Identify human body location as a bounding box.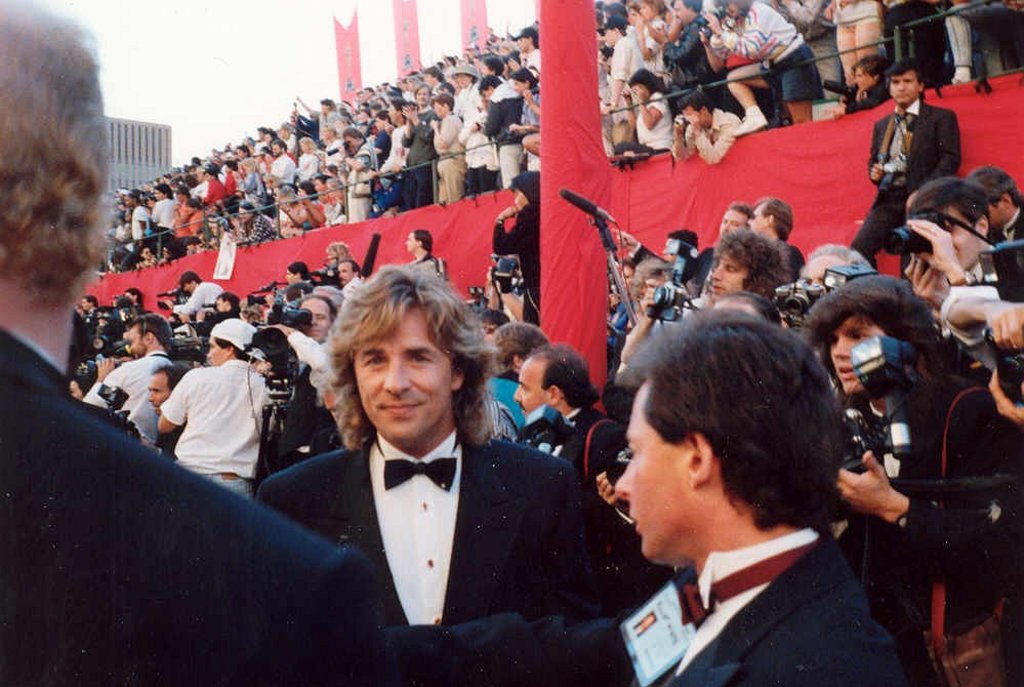
crop(0, 1, 394, 686).
